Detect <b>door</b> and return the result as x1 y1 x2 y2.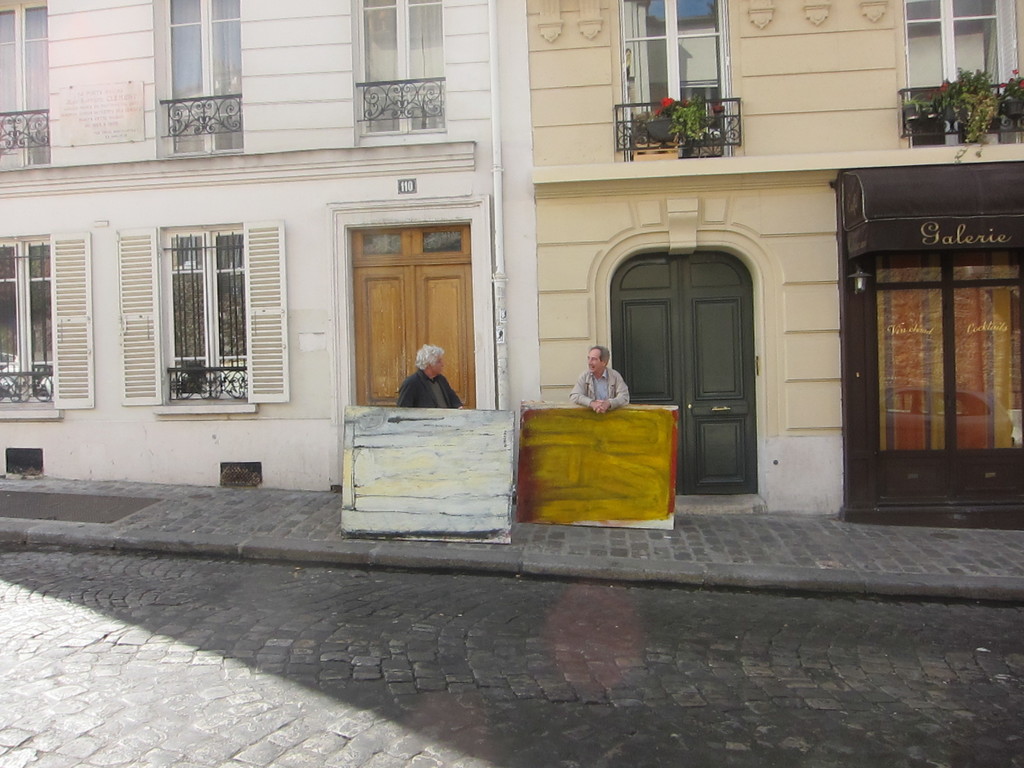
611 251 759 497.
